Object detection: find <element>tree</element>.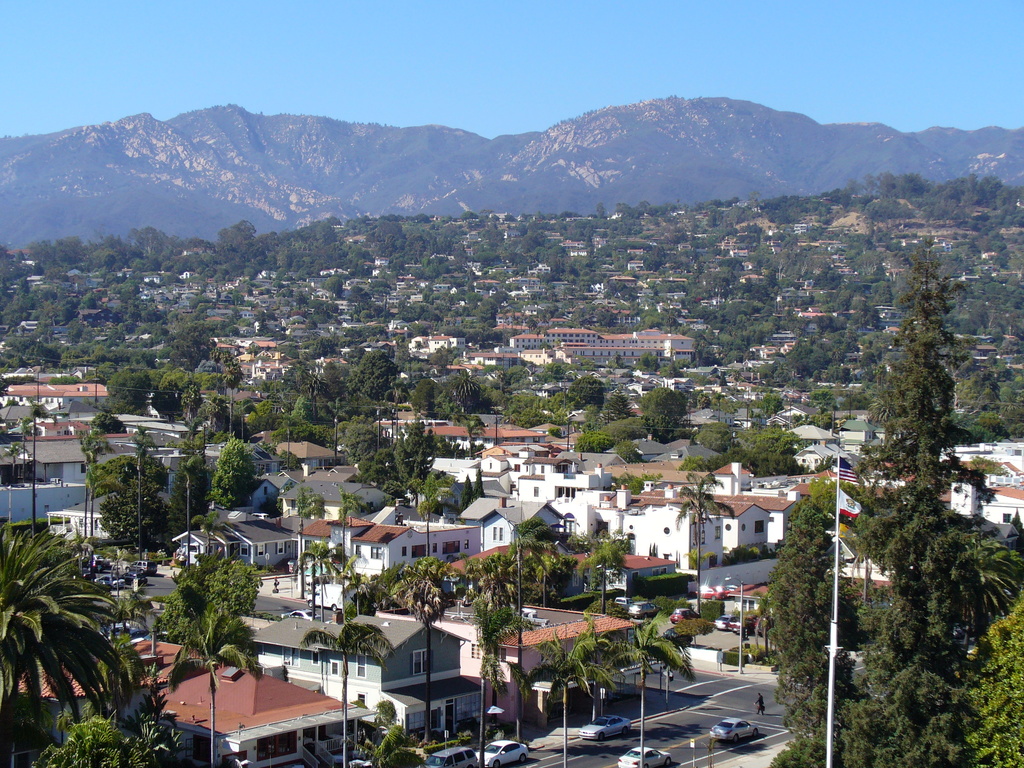
(759,497,880,767).
